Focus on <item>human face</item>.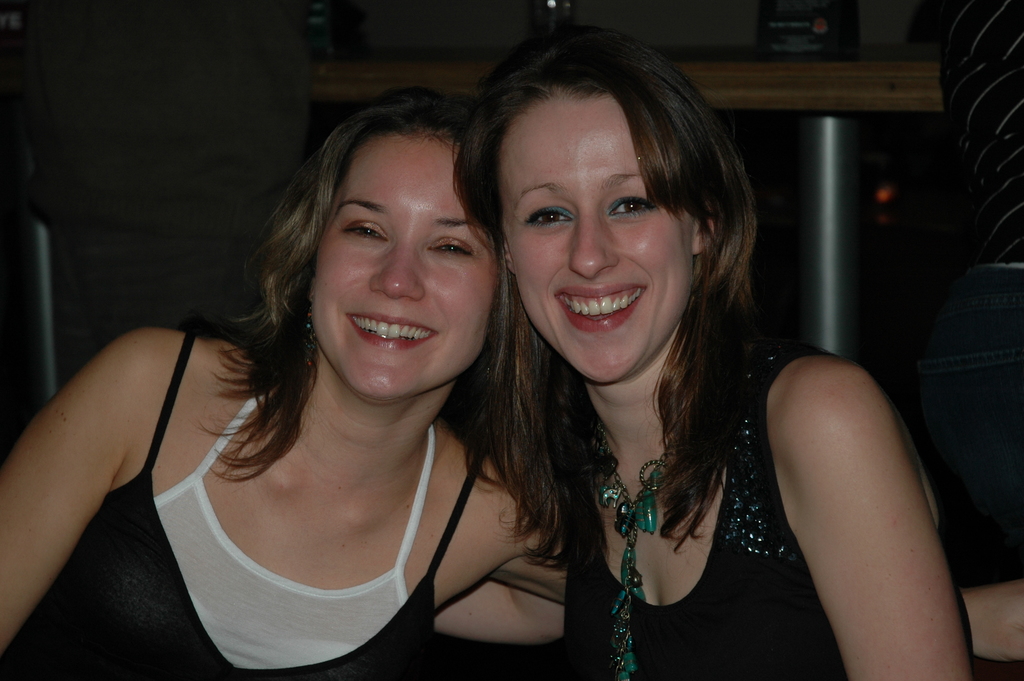
Focused at <box>304,122,506,406</box>.
